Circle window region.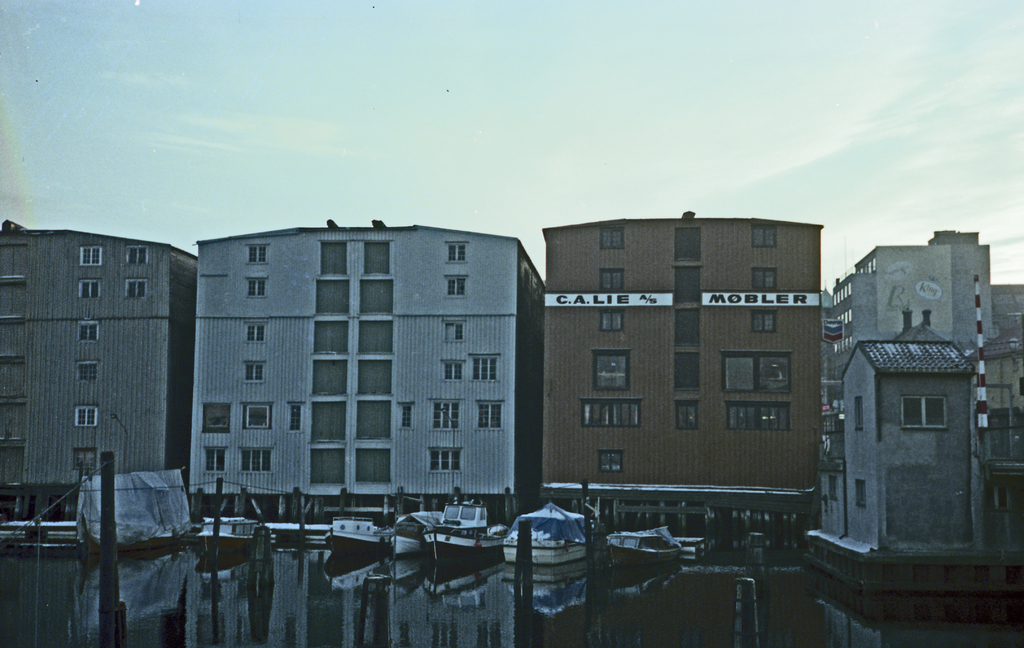
Region: BBox(321, 243, 348, 275).
